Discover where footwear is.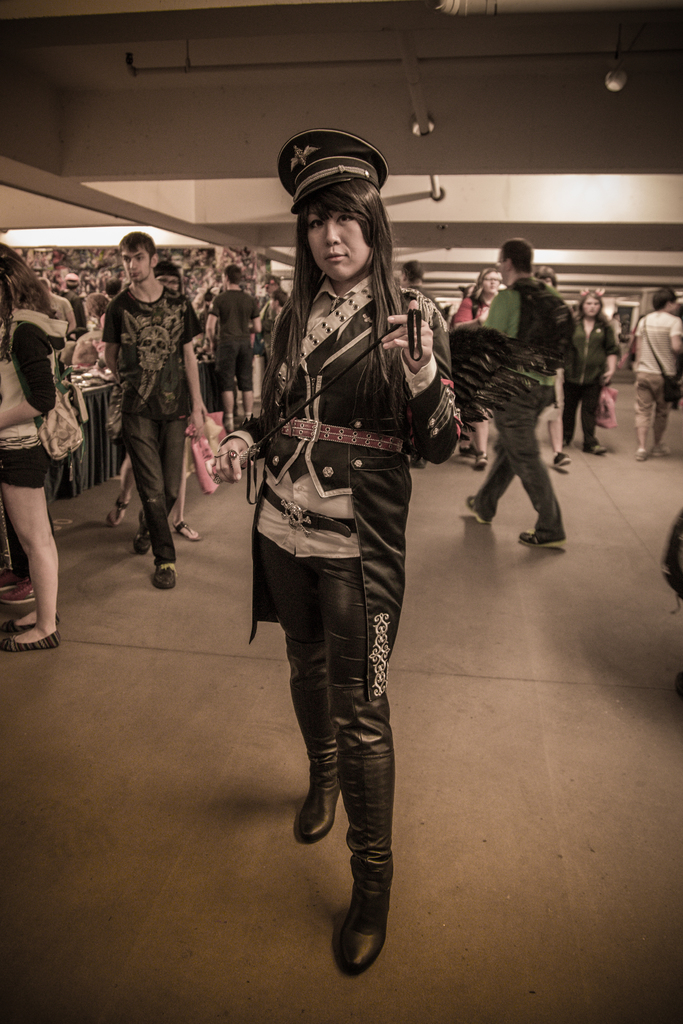
Discovered at 547:455:568:468.
